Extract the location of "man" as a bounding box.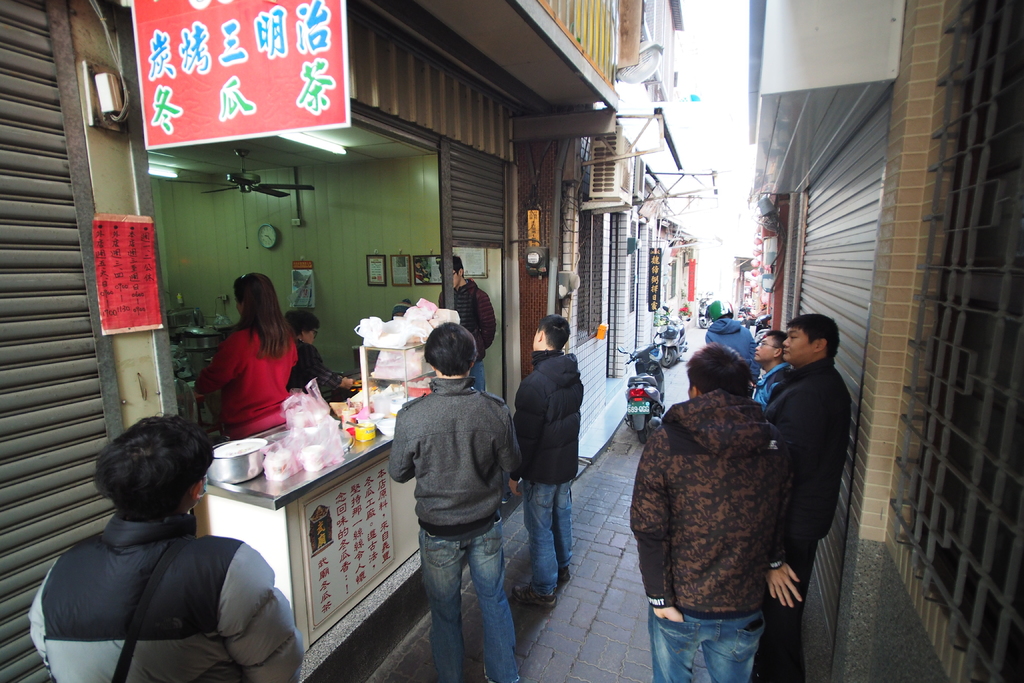
(left=285, top=304, right=353, bottom=403).
